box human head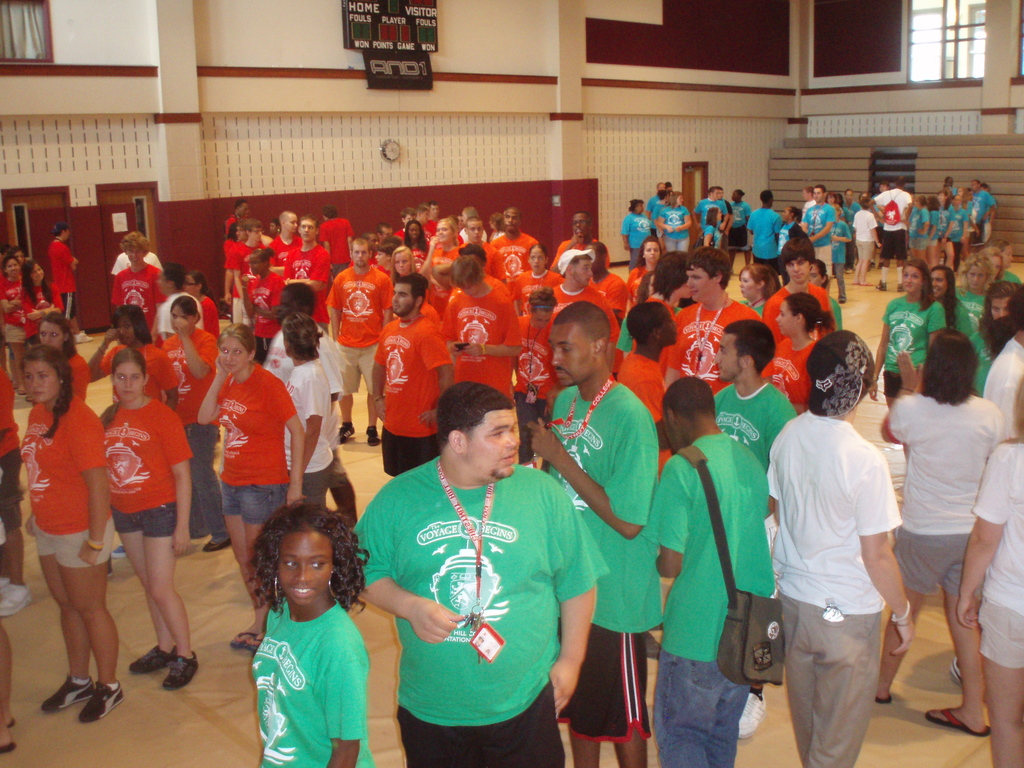
42:312:72:351
